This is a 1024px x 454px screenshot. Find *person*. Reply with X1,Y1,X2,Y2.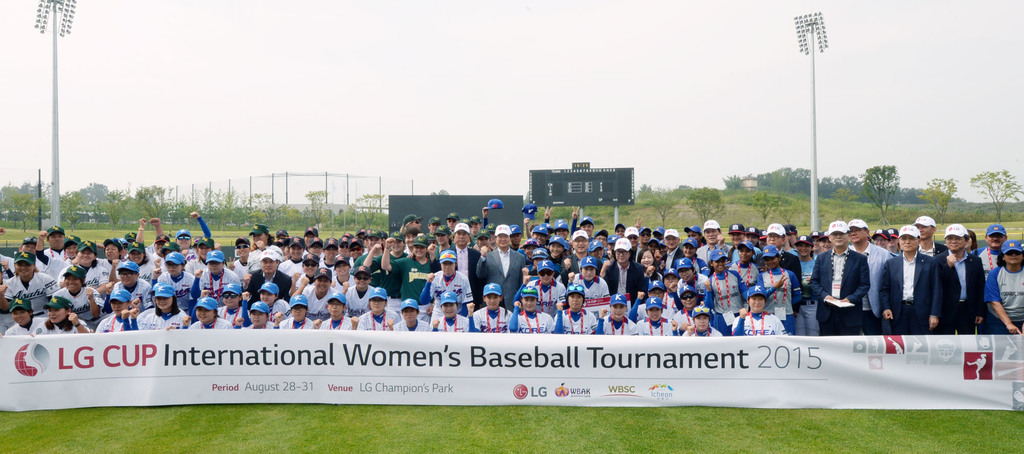
469,289,513,331.
